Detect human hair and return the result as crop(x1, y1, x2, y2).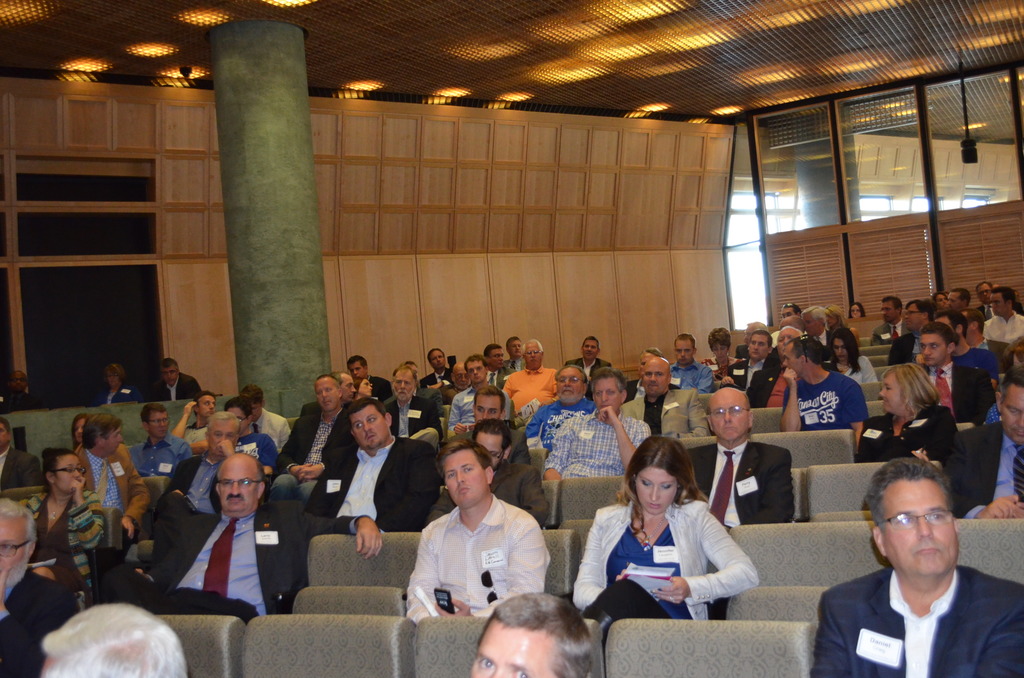
crop(886, 362, 941, 417).
